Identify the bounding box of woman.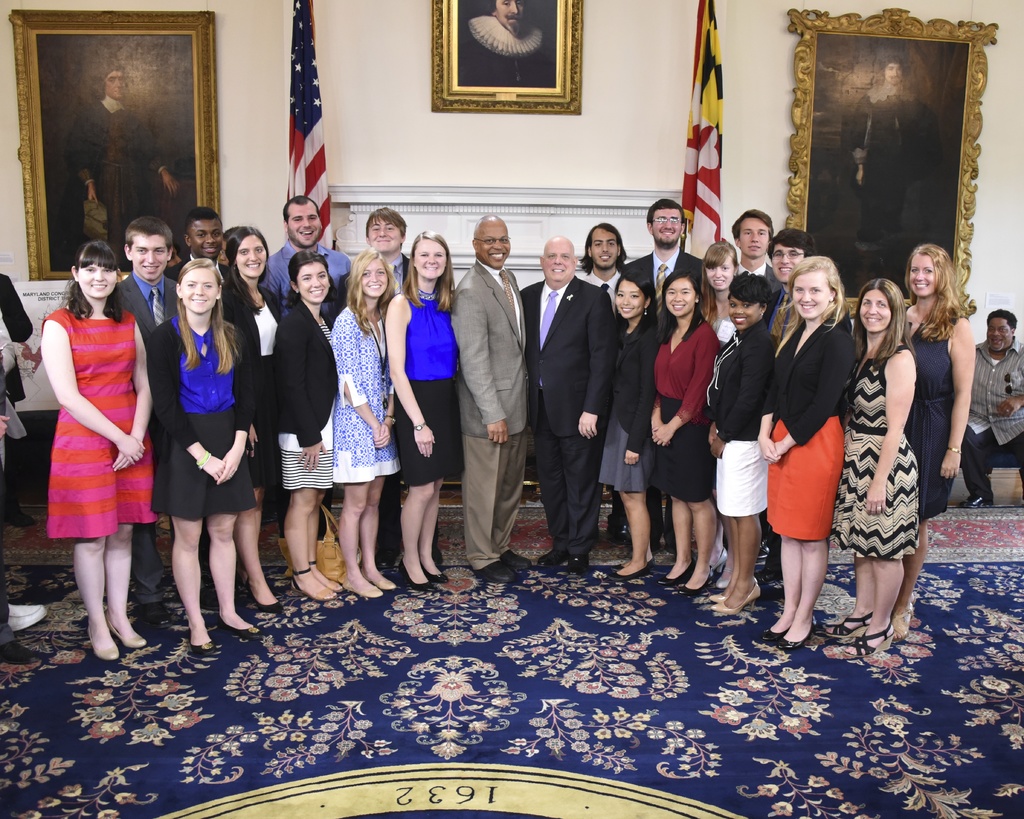
region(276, 249, 336, 604).
